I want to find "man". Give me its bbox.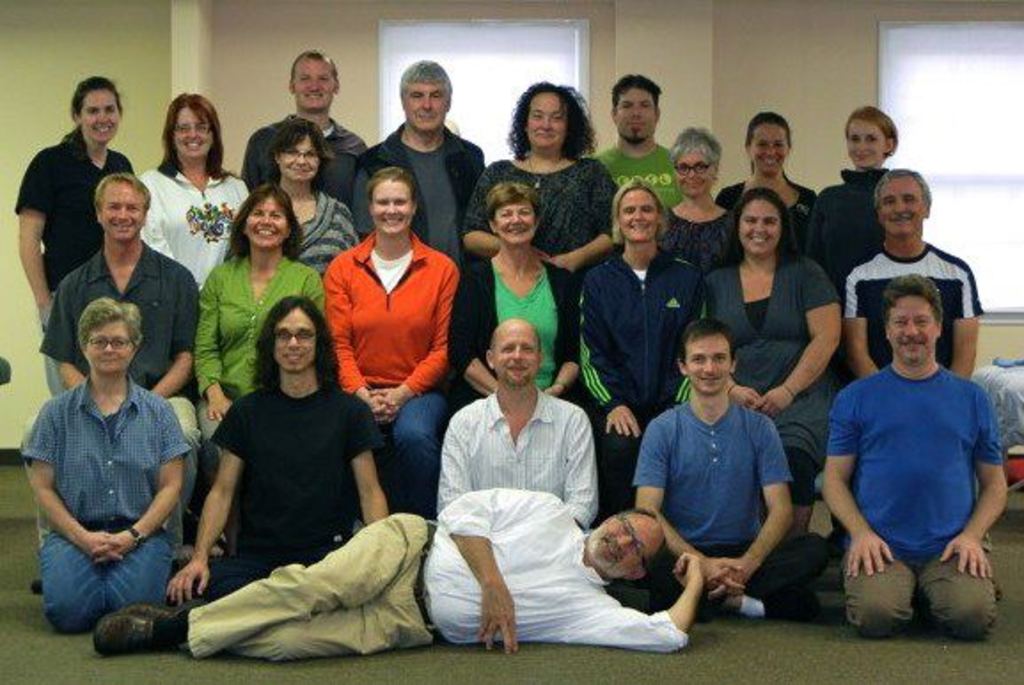
[x1=632, y1=319, x2=797, y2=618].
